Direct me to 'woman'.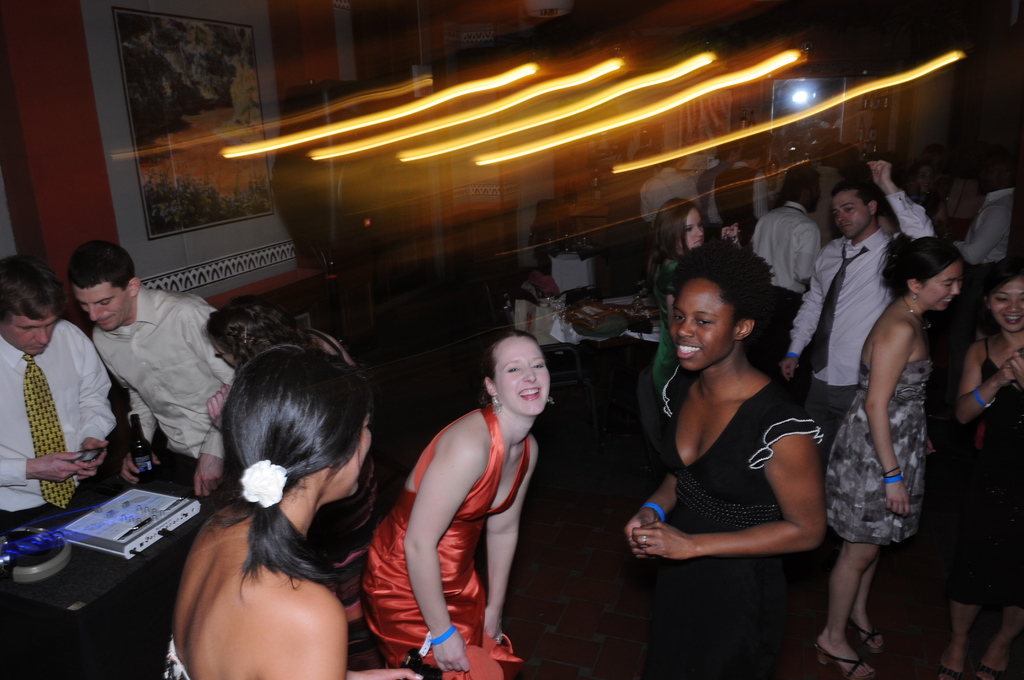
Direction: x1=912, y1=163, x2=948, y2=221.
